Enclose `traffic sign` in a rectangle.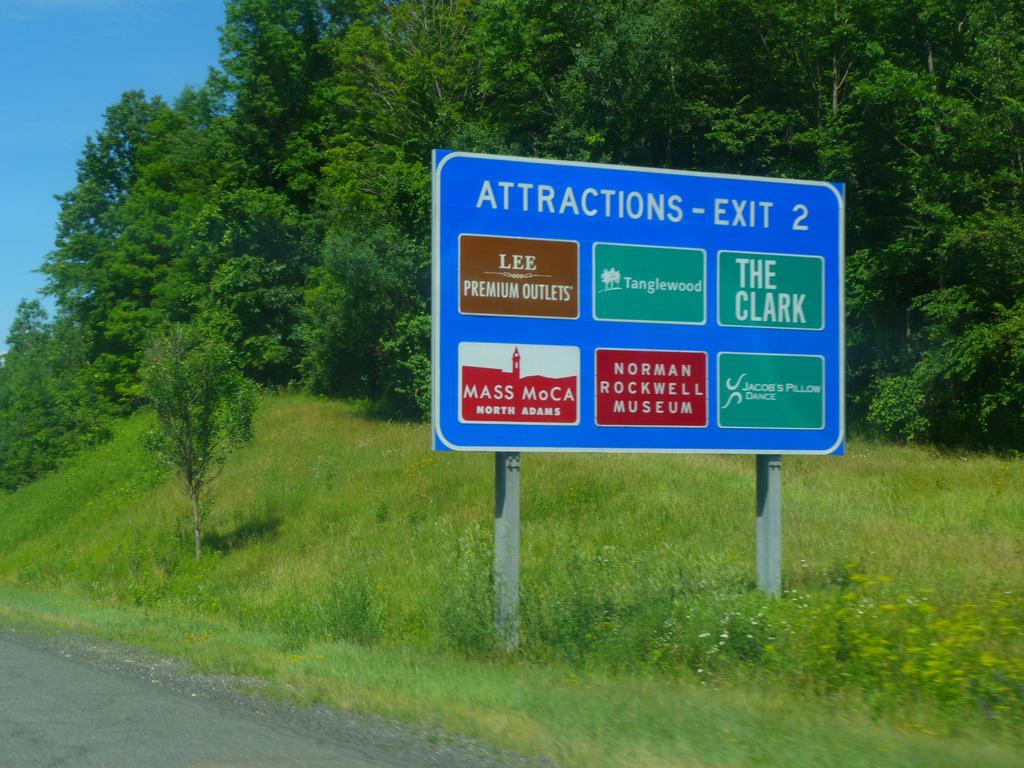
box=[431, 148, 848, 456].
